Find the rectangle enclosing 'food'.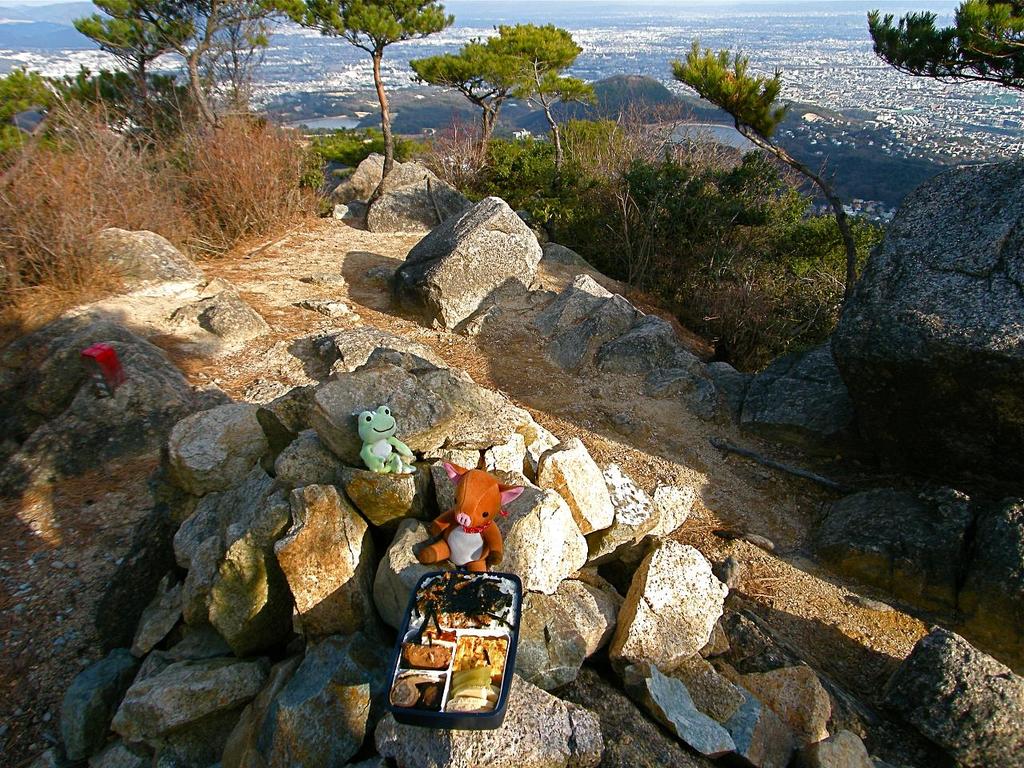
Rect(402, 646, 444, 666).
